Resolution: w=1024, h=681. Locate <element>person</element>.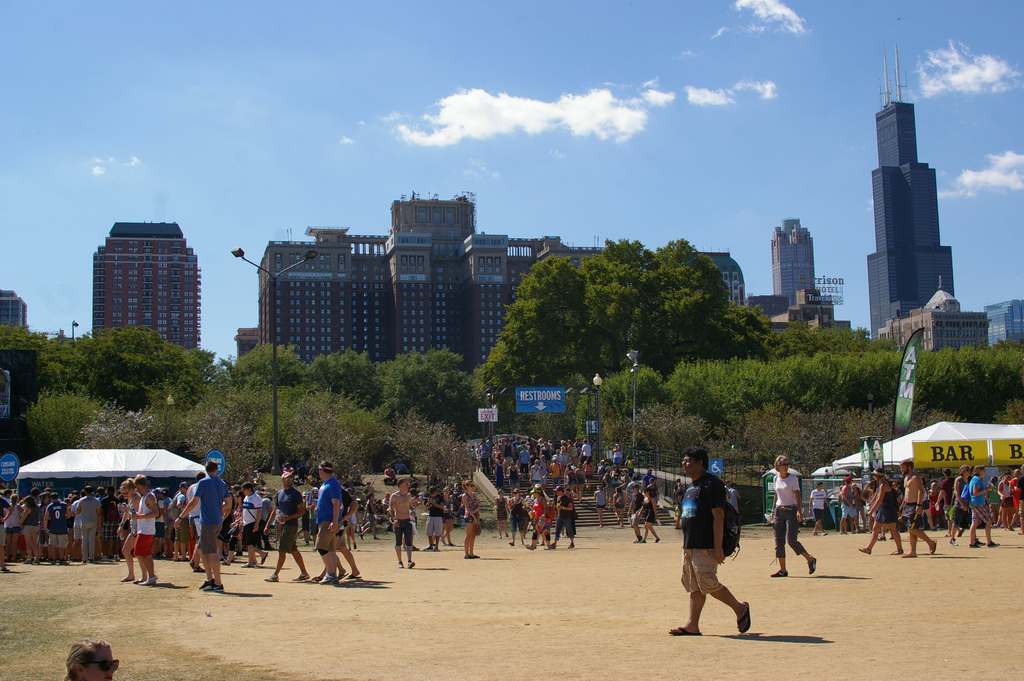
456 475 482 560.
